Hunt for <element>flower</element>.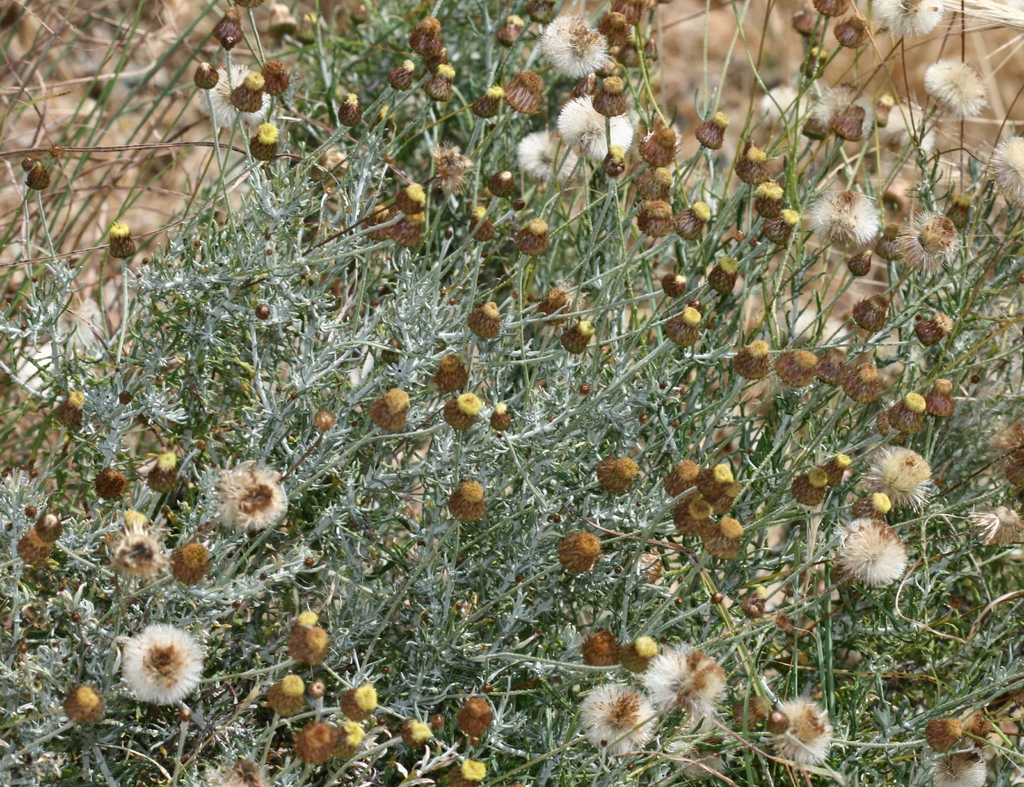
Hunted down at select_region(806, 189, 886, 247).
